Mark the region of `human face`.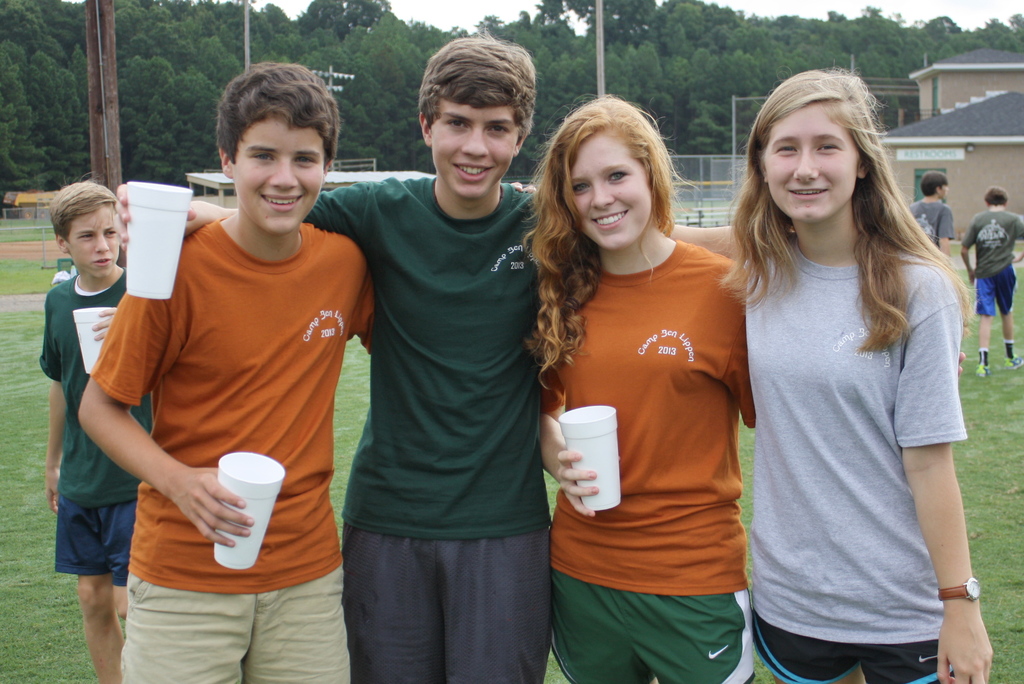
Region: box=[760, 110, 850, 222].
